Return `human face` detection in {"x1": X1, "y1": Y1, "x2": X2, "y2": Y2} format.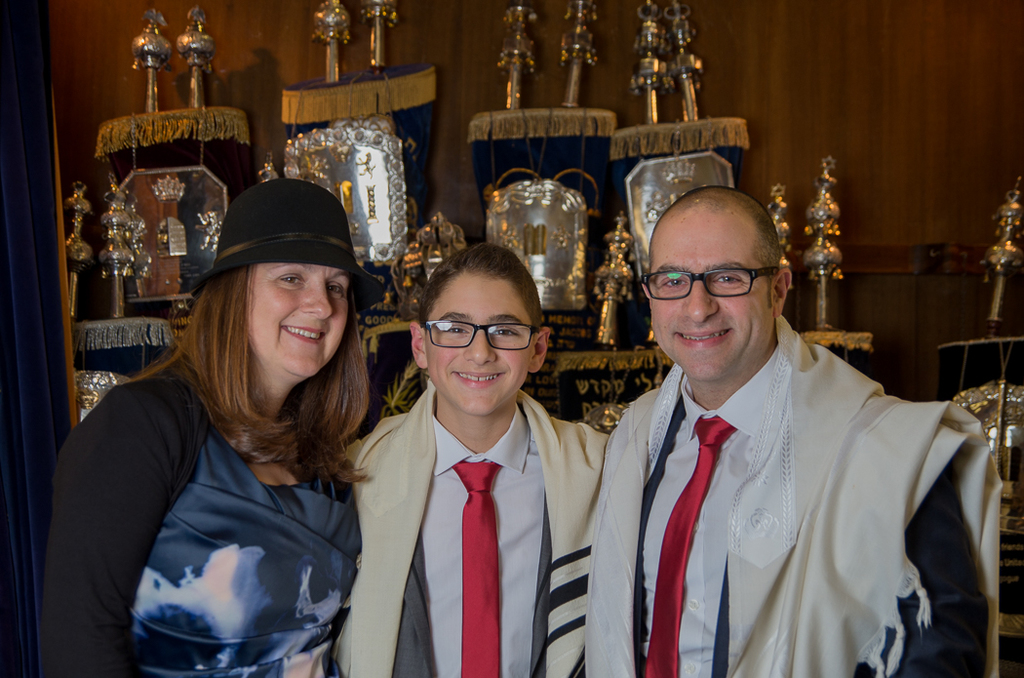
{"x1": 245, "y1": 262, "x2": 353, "y2": 376}.
